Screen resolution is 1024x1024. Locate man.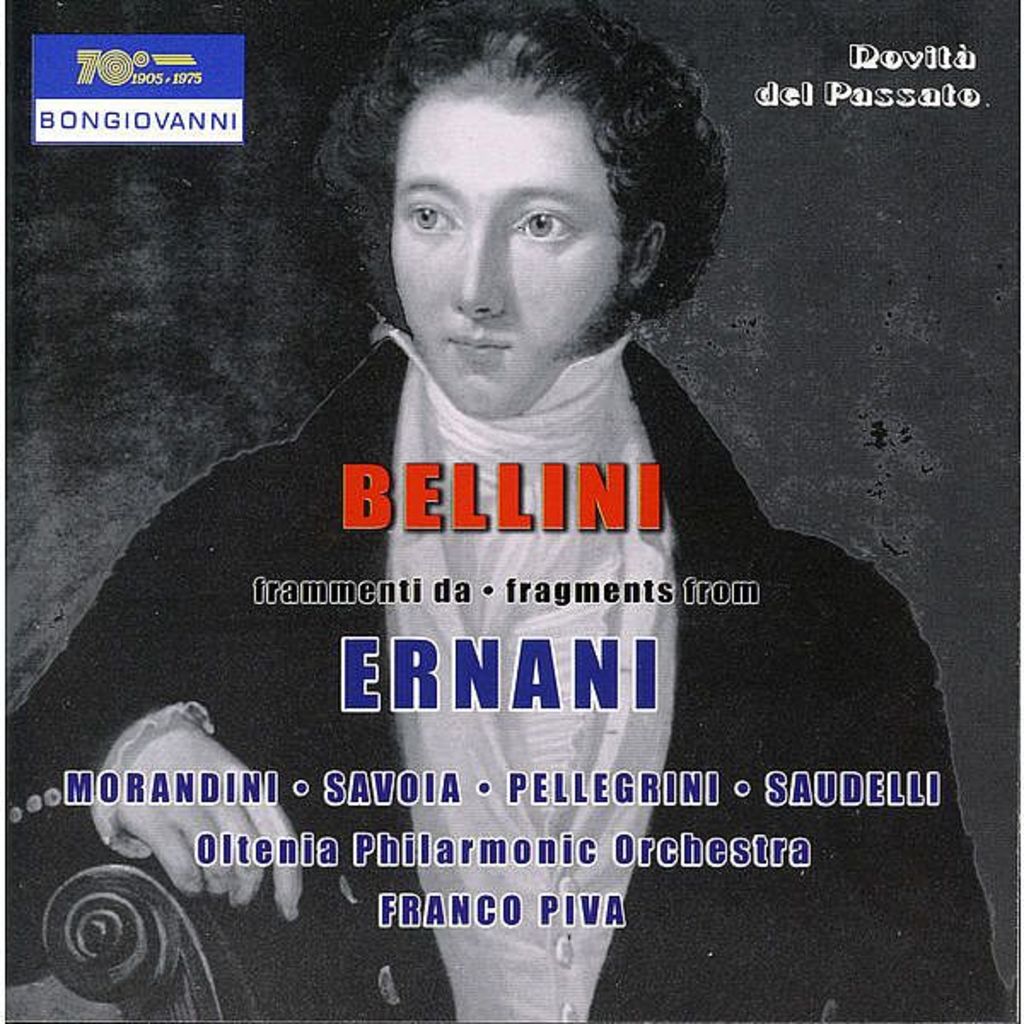
(22,2,1021,1022).
